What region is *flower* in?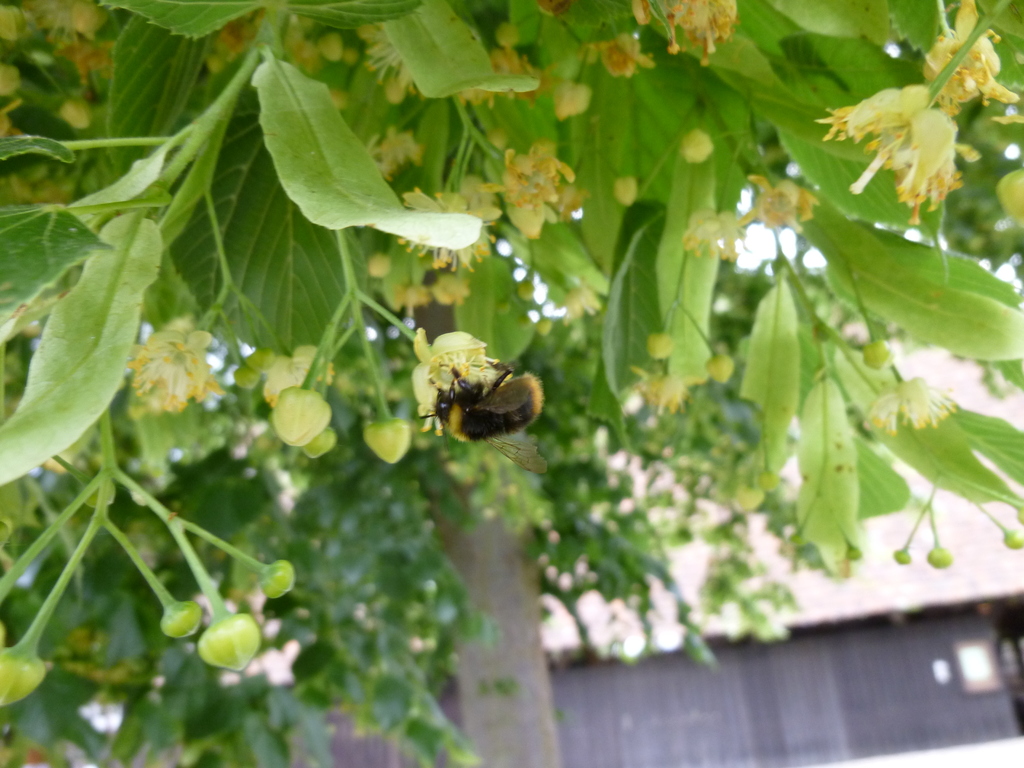
[x1=24, y1=0, x2=111, y2=40].
